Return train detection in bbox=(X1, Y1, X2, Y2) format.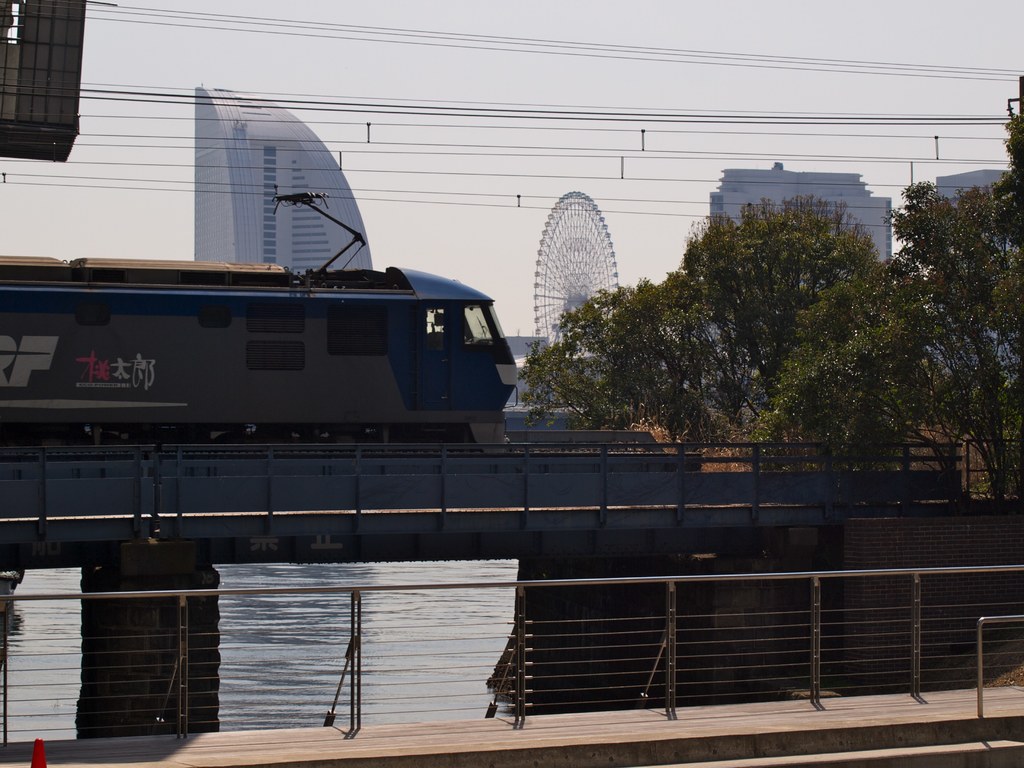
bbox=(0, 192, 518, 454).
